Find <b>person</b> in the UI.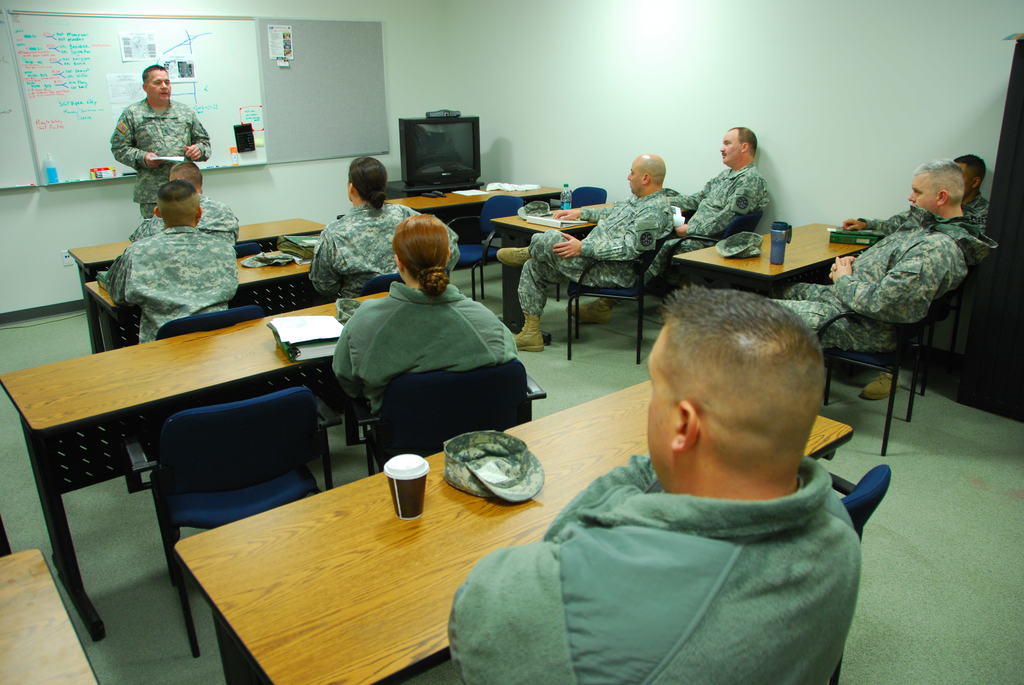
UI element at x1=769, y1=156, x2=998, y2=349.
